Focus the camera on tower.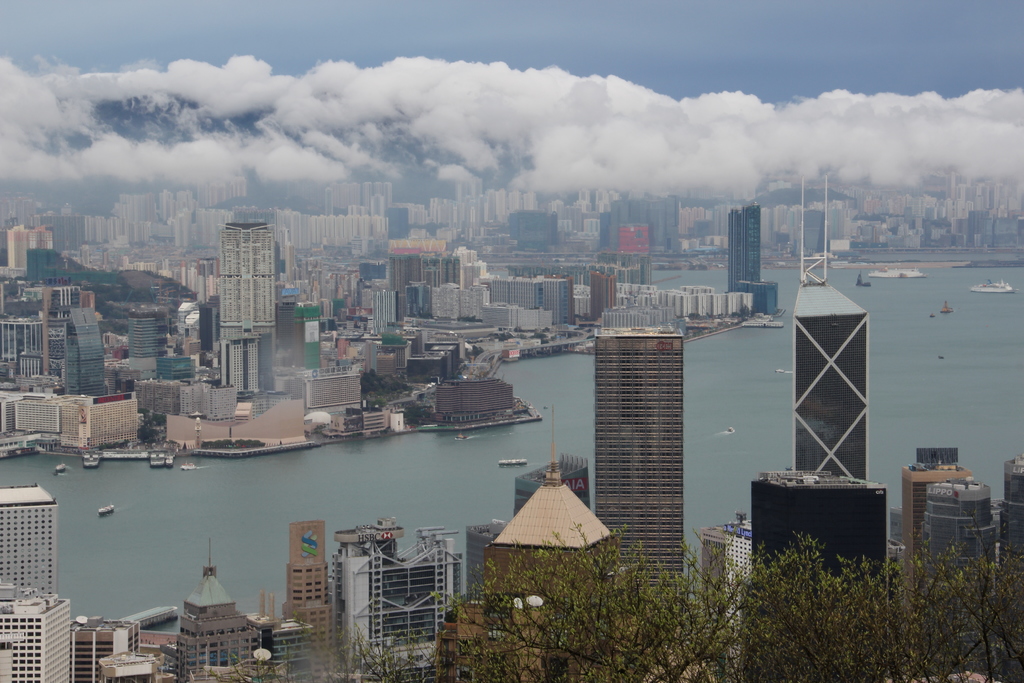
Focus region: 788/275/871/478.
